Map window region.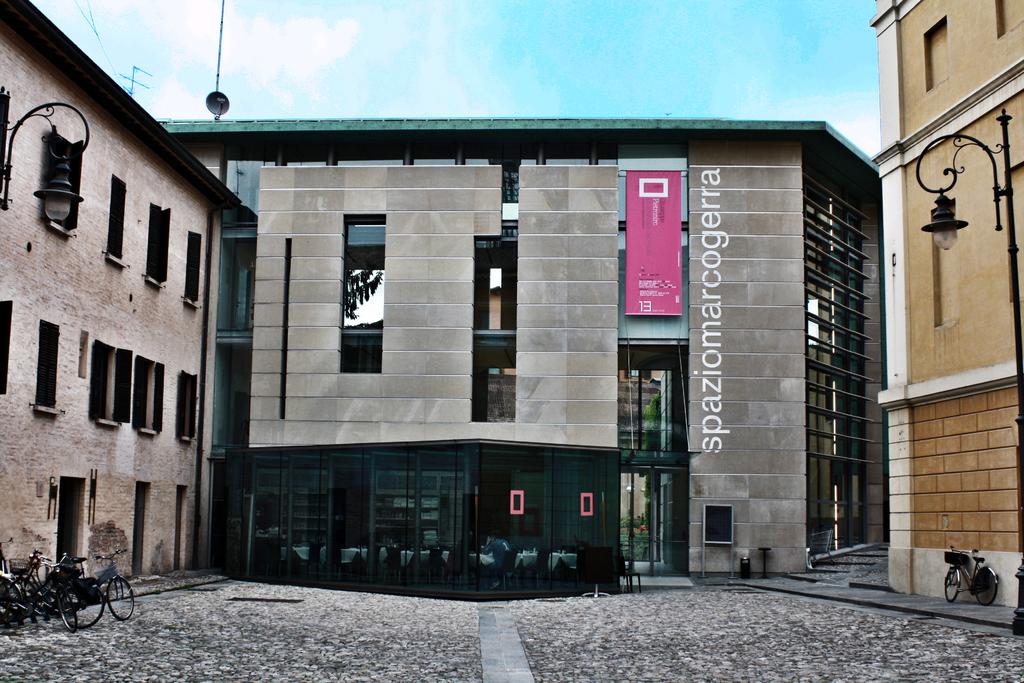
Mapped to 341 219 381 372.
